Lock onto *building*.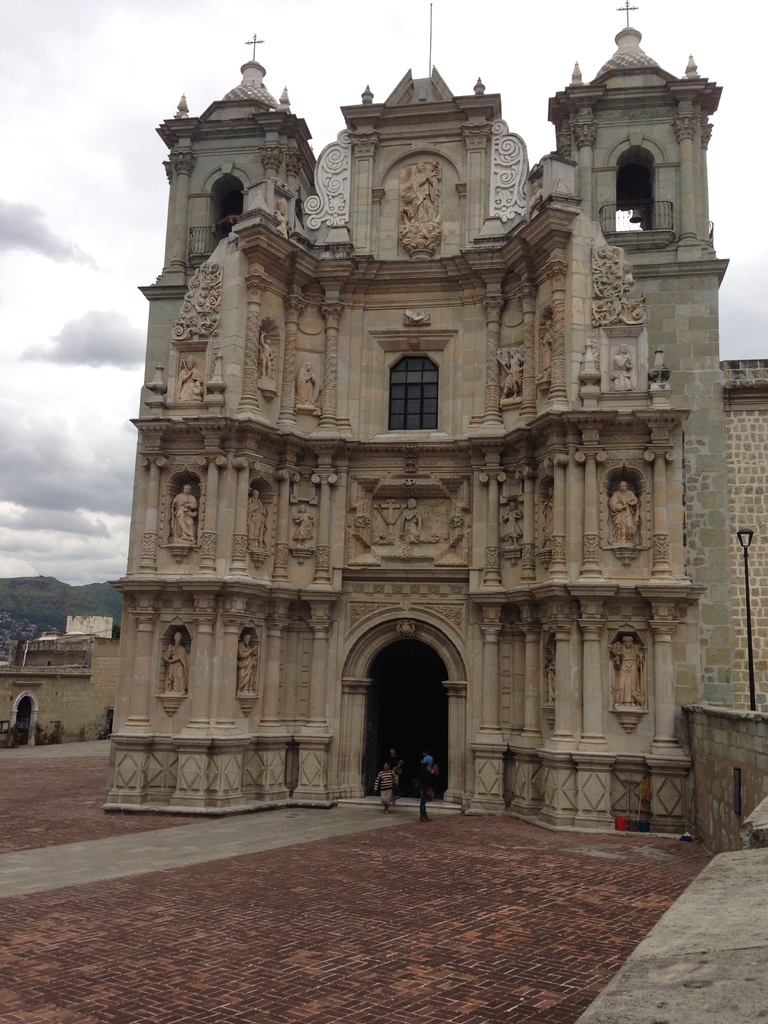
Locked: select_region(104, 0, 732, 838).
